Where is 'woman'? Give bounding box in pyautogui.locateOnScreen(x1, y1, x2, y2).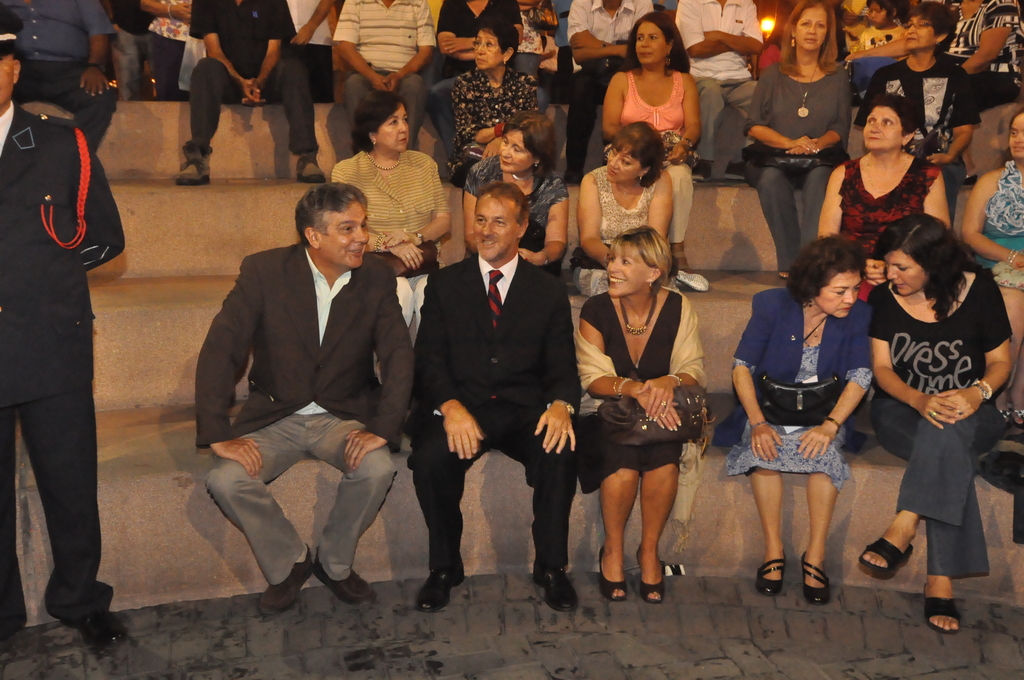
pyautogui.locateOnScreen(445, 15, 544, 186).
